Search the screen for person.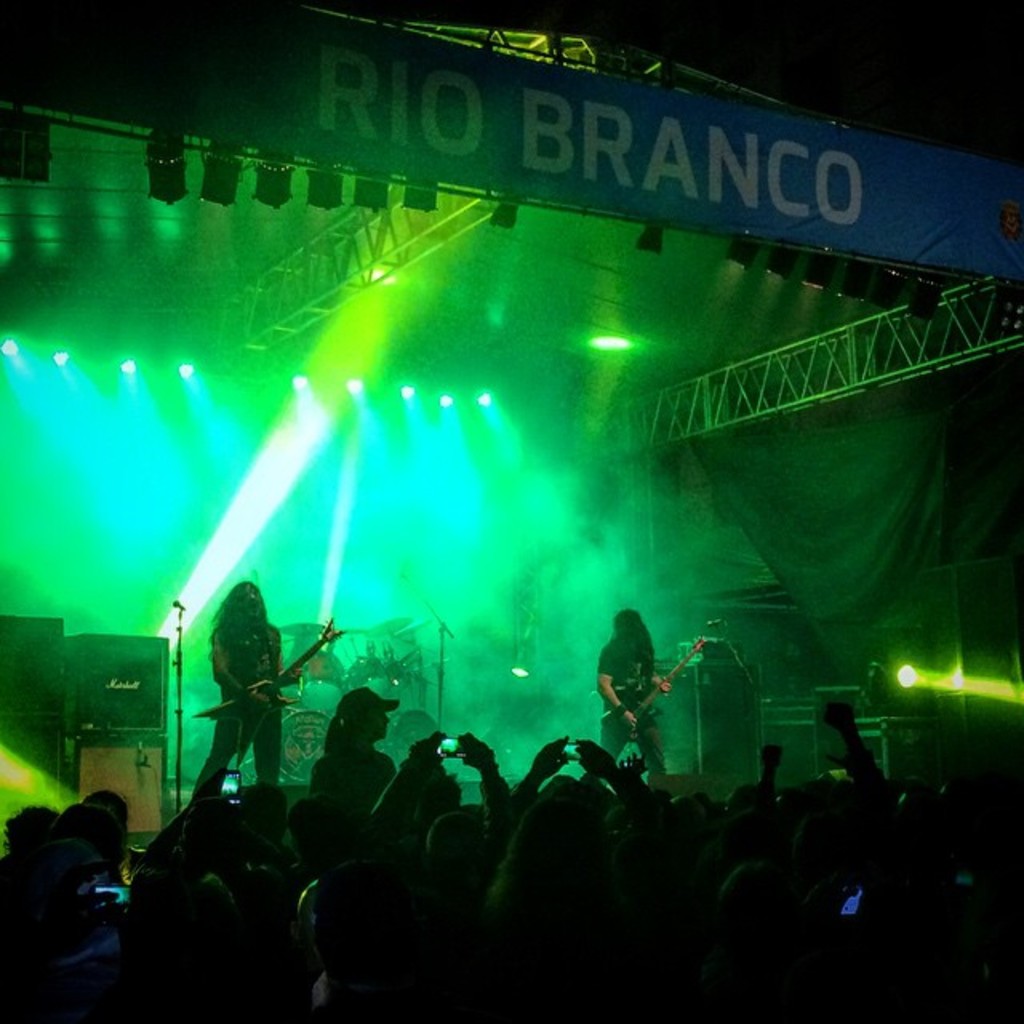
Found at box(600, 606, 670, 760).
